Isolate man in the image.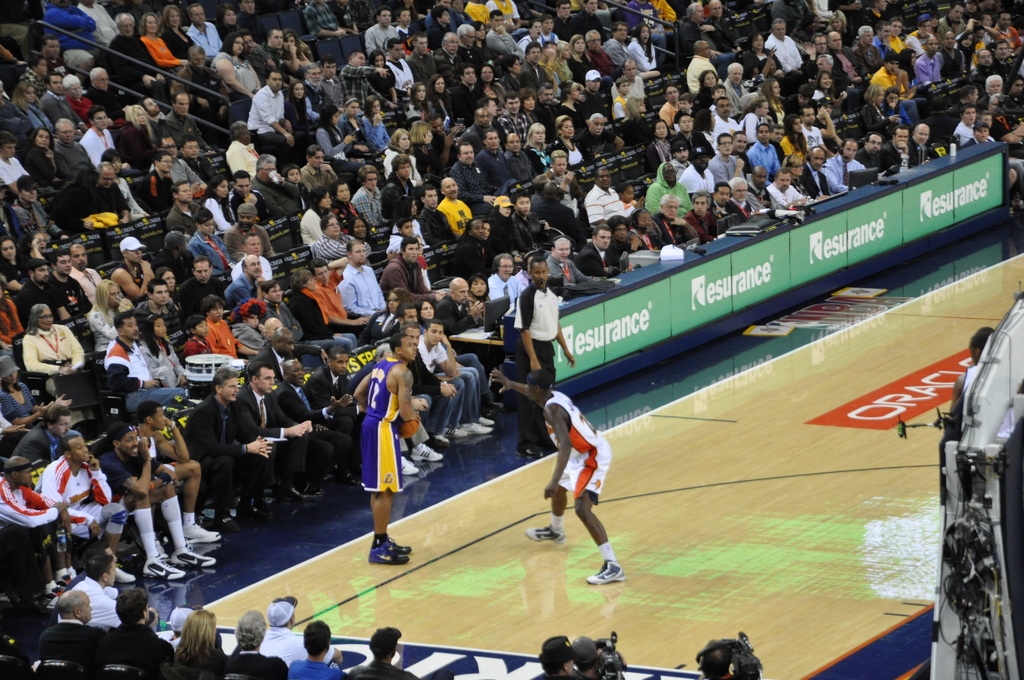
Isolated region: (left=243, top=362, right=318, bottom=515).
